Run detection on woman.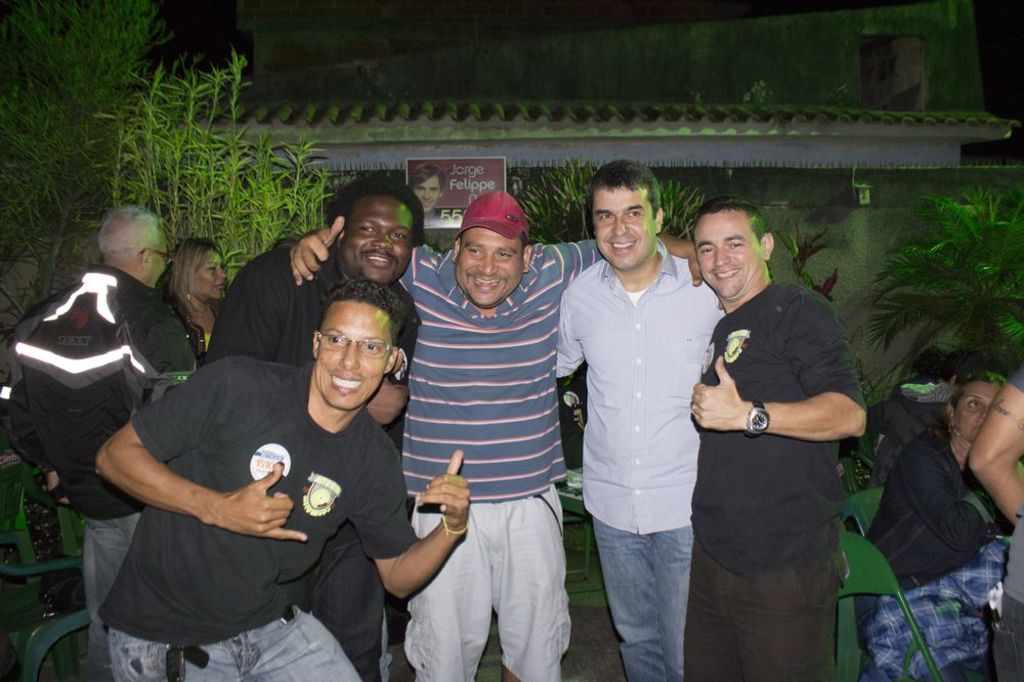
Result: (left=851, top=372, right=1001, bottom=654).
